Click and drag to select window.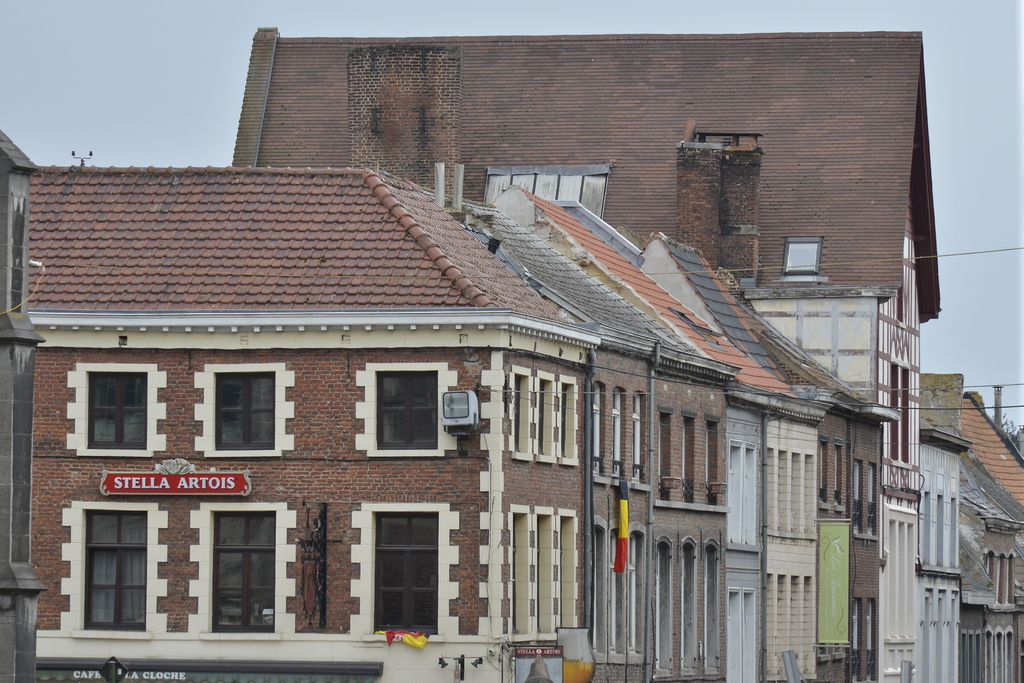
Selection: locate(820, 436, 833, 506).
